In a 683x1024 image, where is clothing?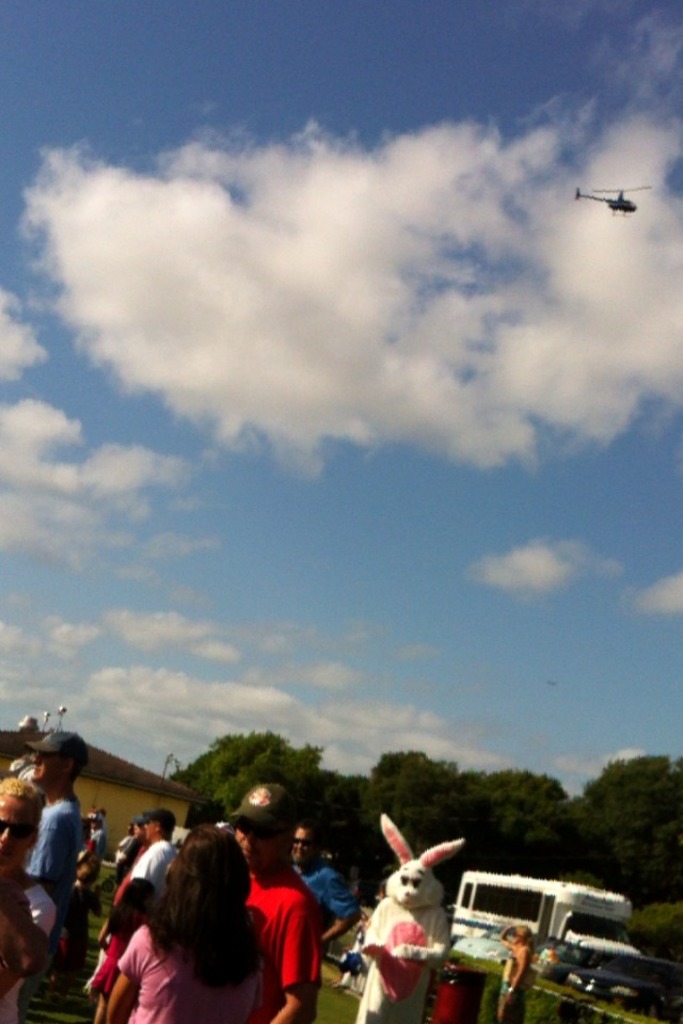
115/832/181/901.
